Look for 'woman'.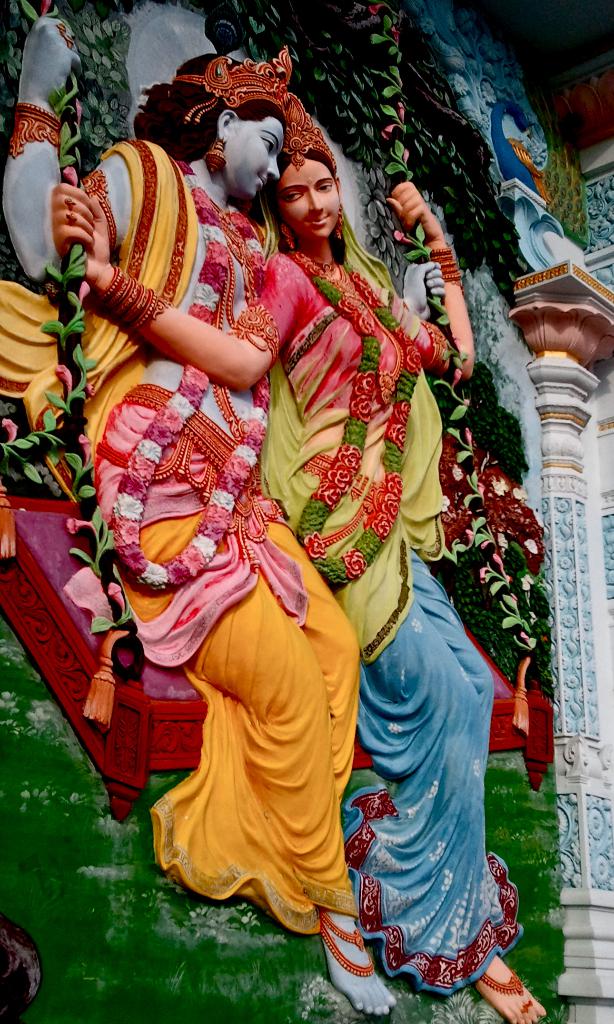
Found: (left=100, top=112, right=505, bottom=941).
